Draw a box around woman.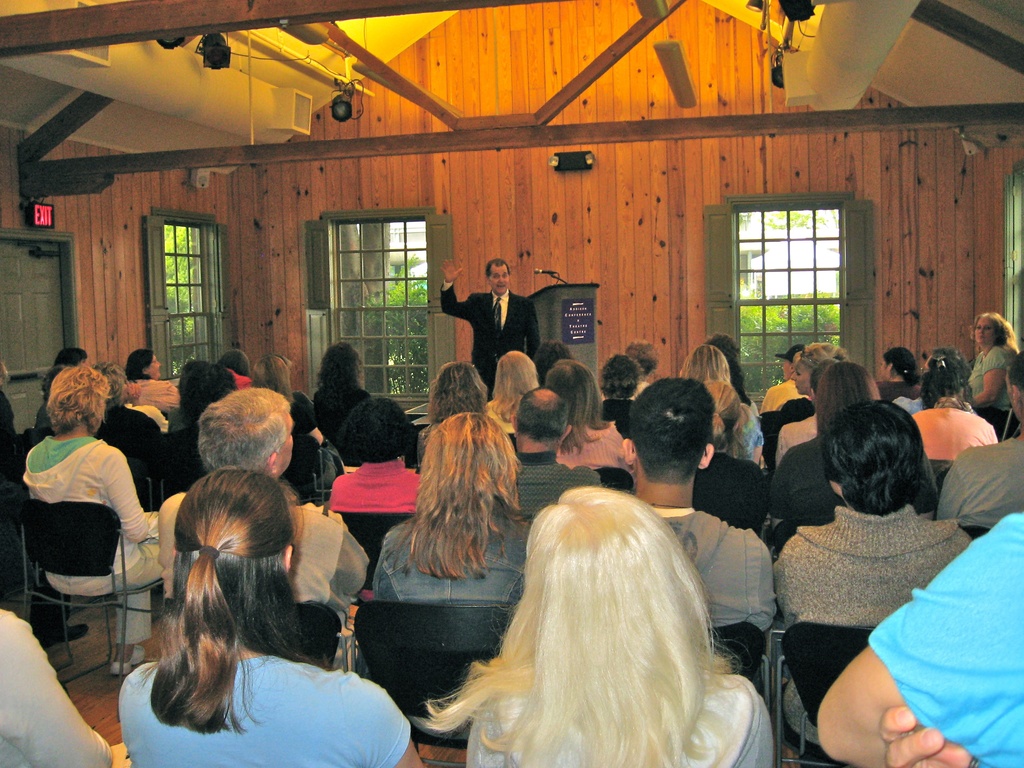
bbox(534, 340, 572, 381).
